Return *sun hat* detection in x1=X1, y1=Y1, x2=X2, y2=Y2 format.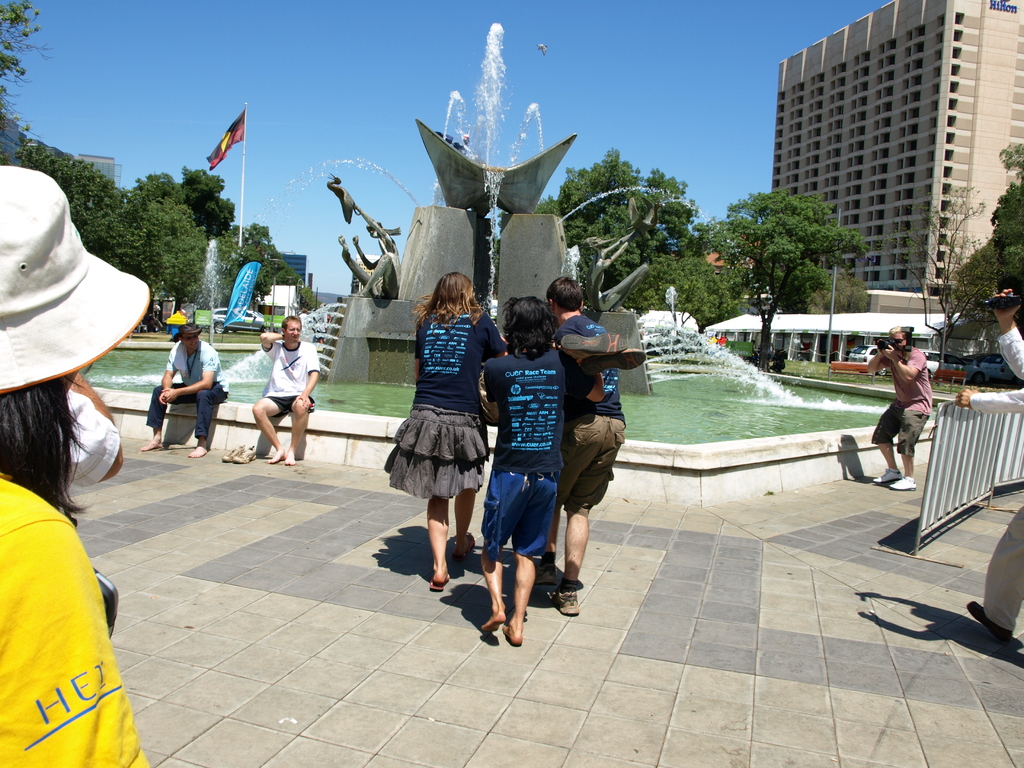
x1=171, y1=321, x2=204, y2=339.
